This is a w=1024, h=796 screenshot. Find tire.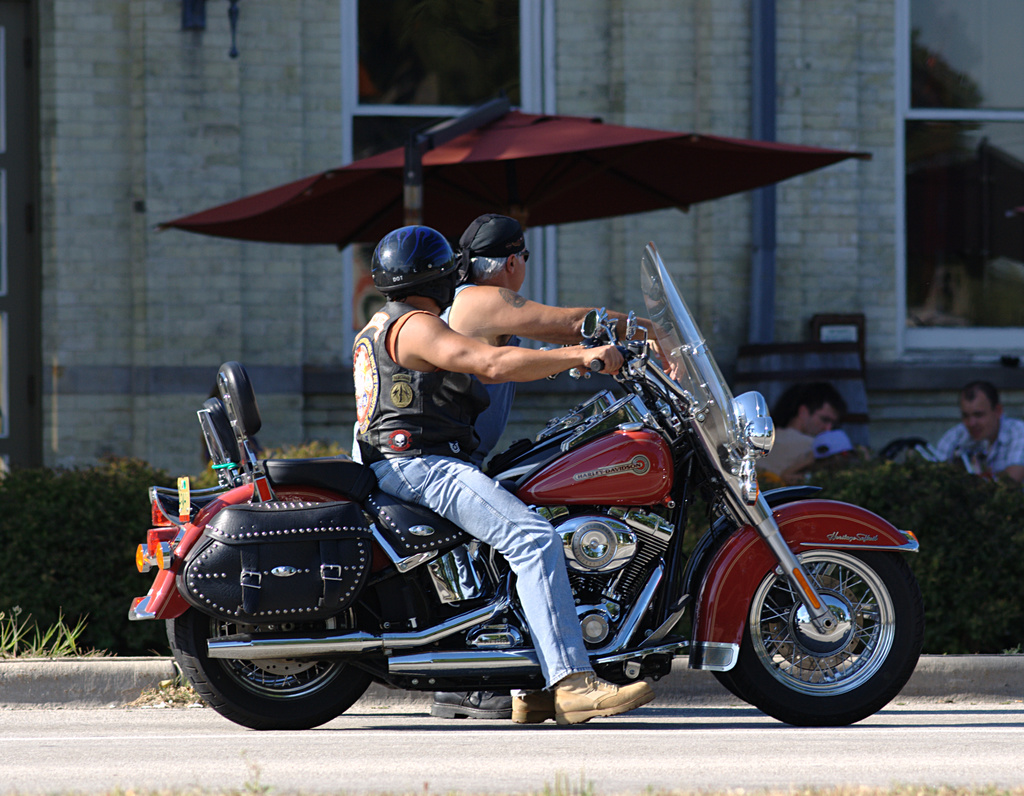
Bounding box: 166/606/375/732.
